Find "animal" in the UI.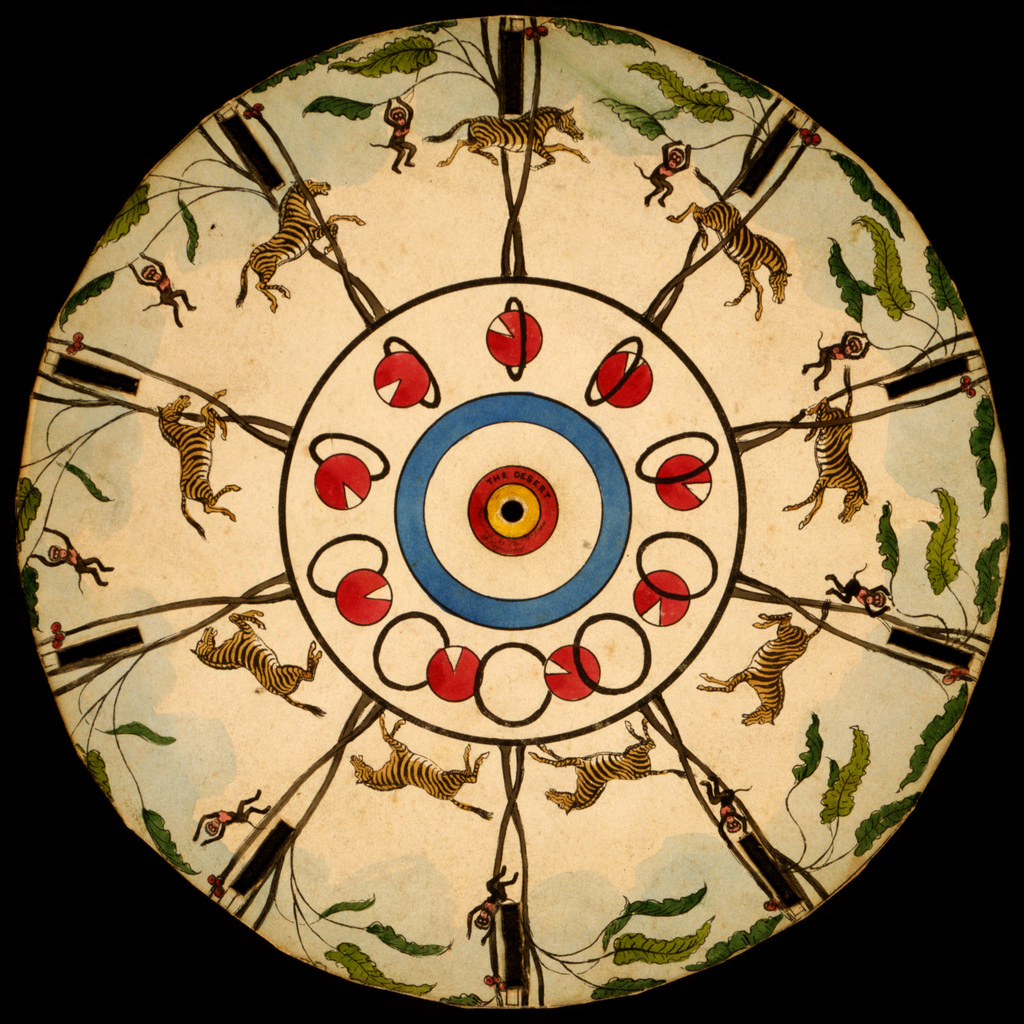
UI element at [left=356, top=704, right=493, bottom=823].
